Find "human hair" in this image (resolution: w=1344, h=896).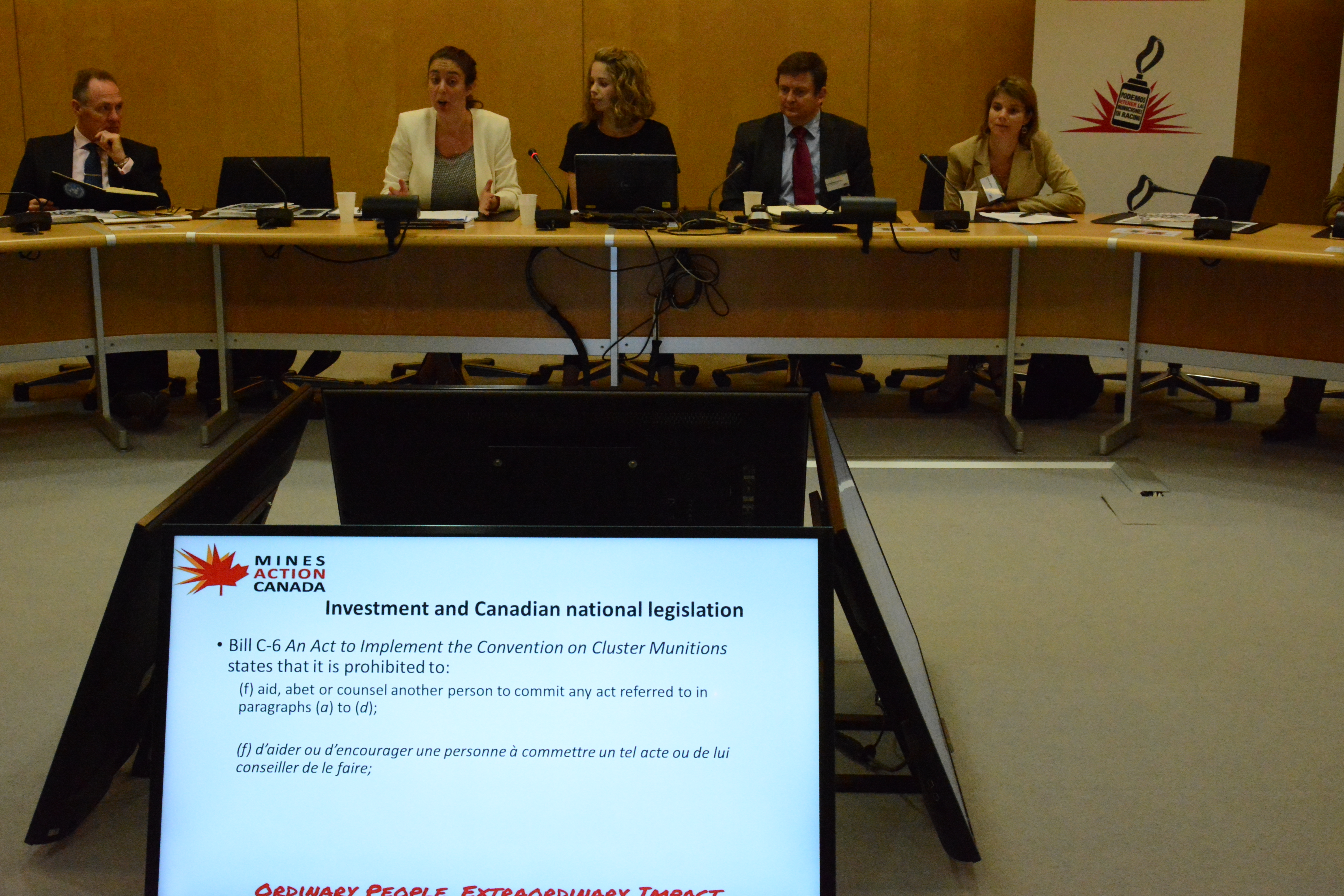
bbox=(96, 10, 108, 25).
